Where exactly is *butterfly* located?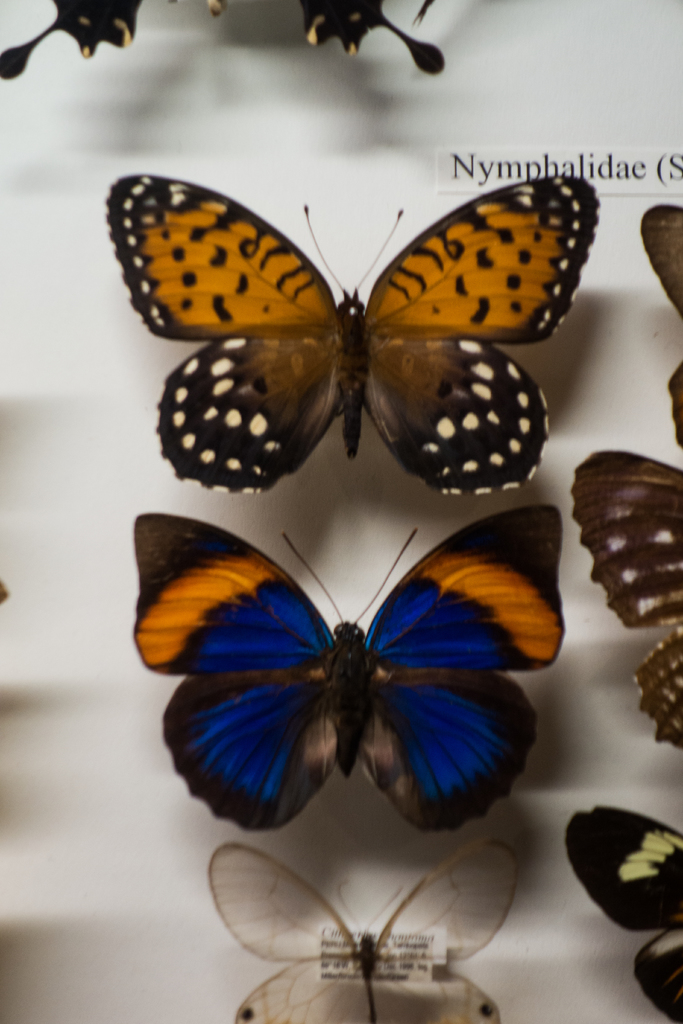
Its bounding box is bbox=[568, 794, 682, 1023].
